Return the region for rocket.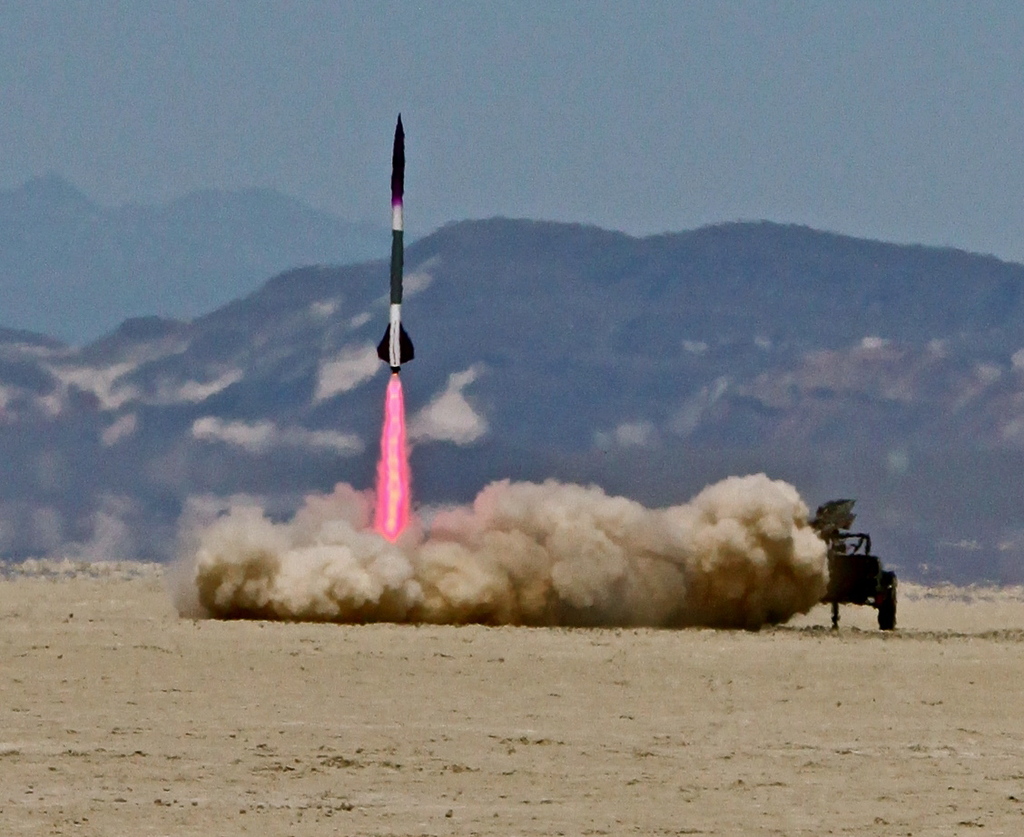
[left=372, top=114, right=417, bottom=374].
